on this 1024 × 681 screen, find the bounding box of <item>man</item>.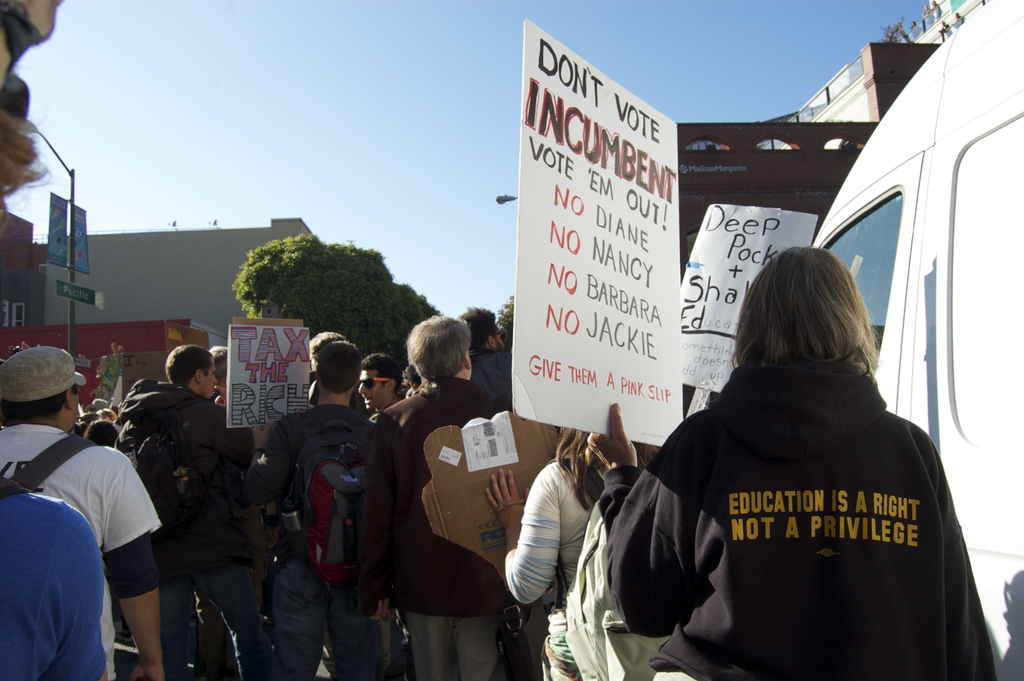
Bounding box: rect(358, 314, 527, 680).
